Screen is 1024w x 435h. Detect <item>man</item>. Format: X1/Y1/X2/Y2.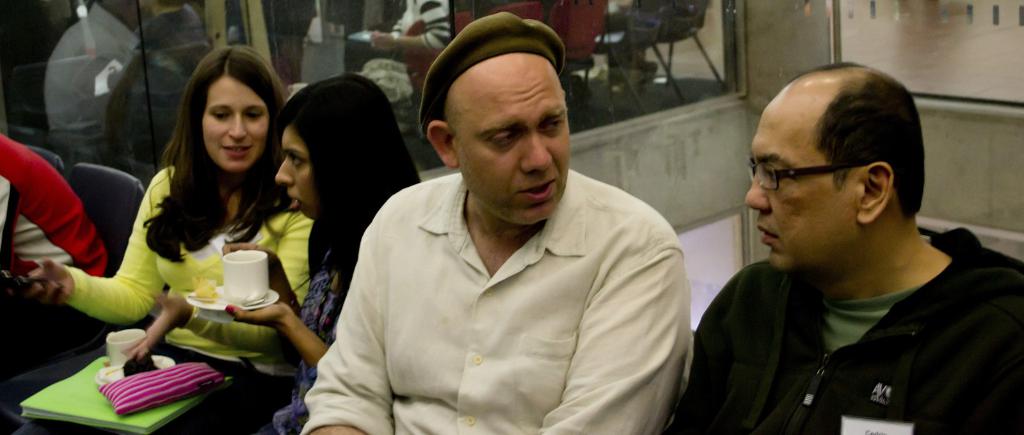
664/61/1023/434.
